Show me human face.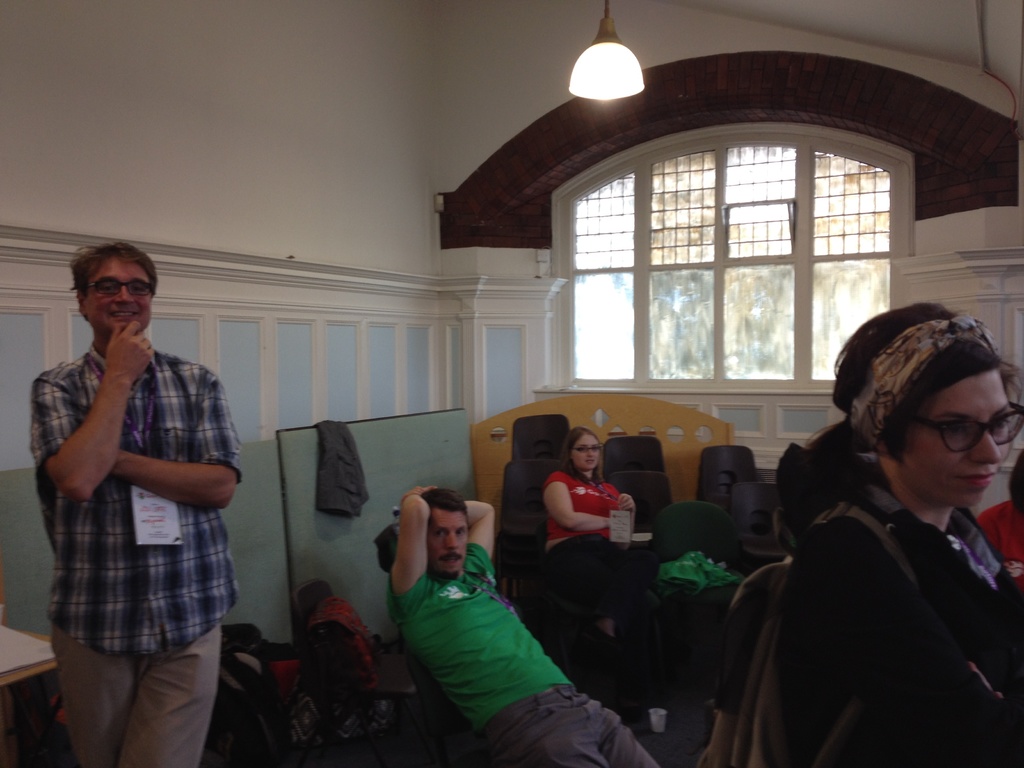
human face is here: rect(896, 367, 1011, 509).
